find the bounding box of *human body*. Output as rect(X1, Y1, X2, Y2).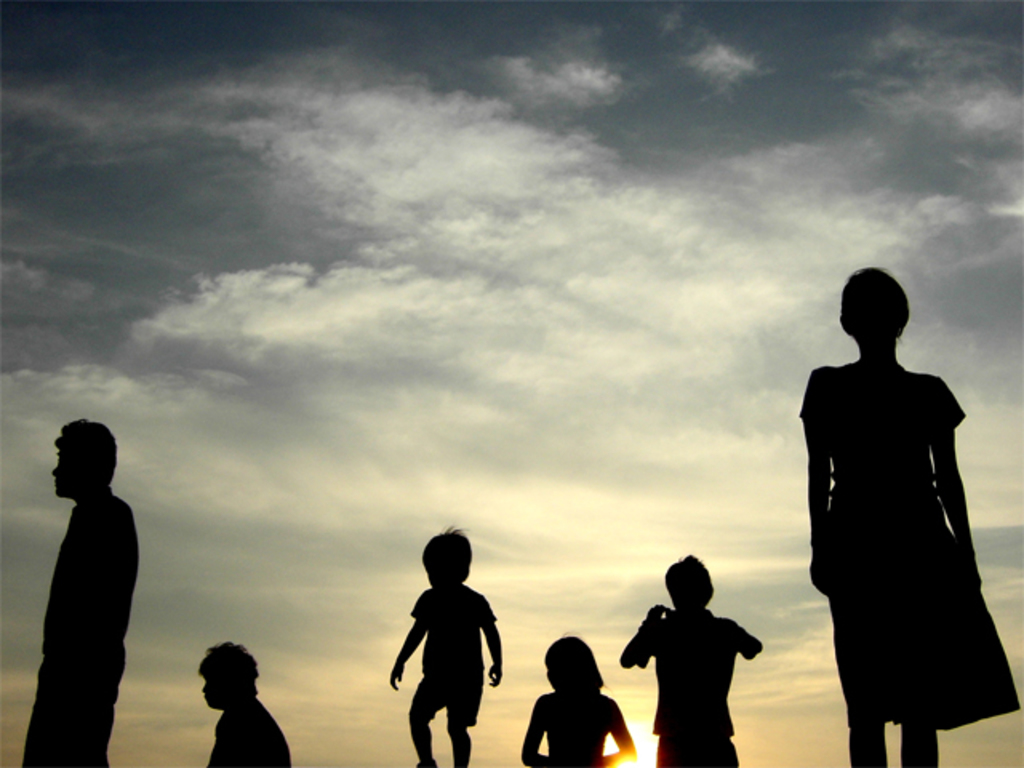
rect(387, 574, 525, 766).
